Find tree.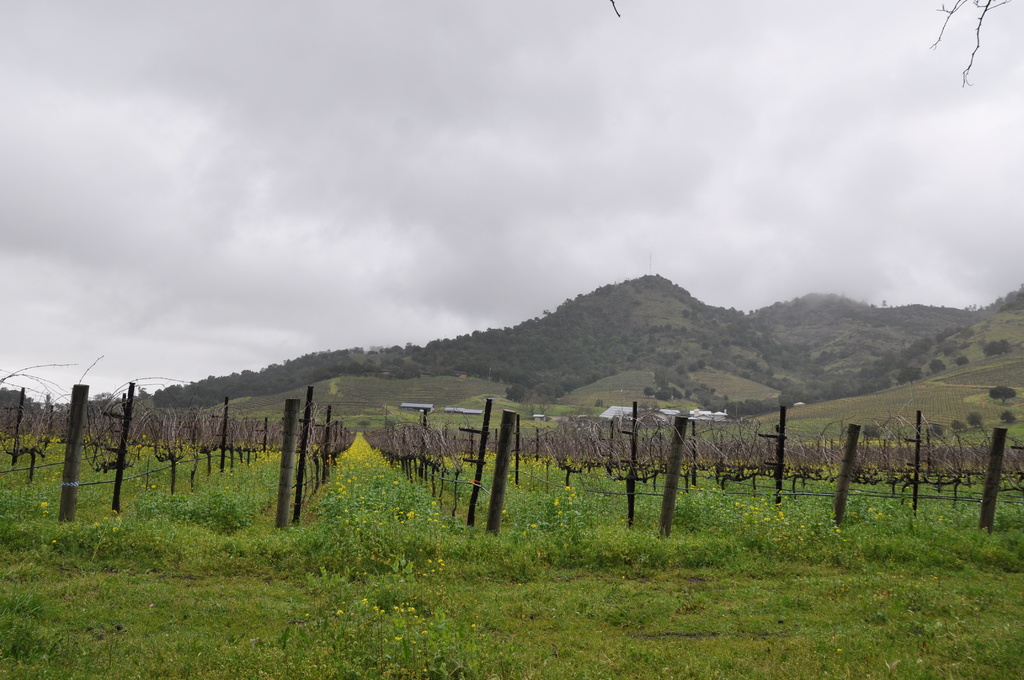
{"left": 929, "top": 421, "right": 947, "bottom": 434}.
